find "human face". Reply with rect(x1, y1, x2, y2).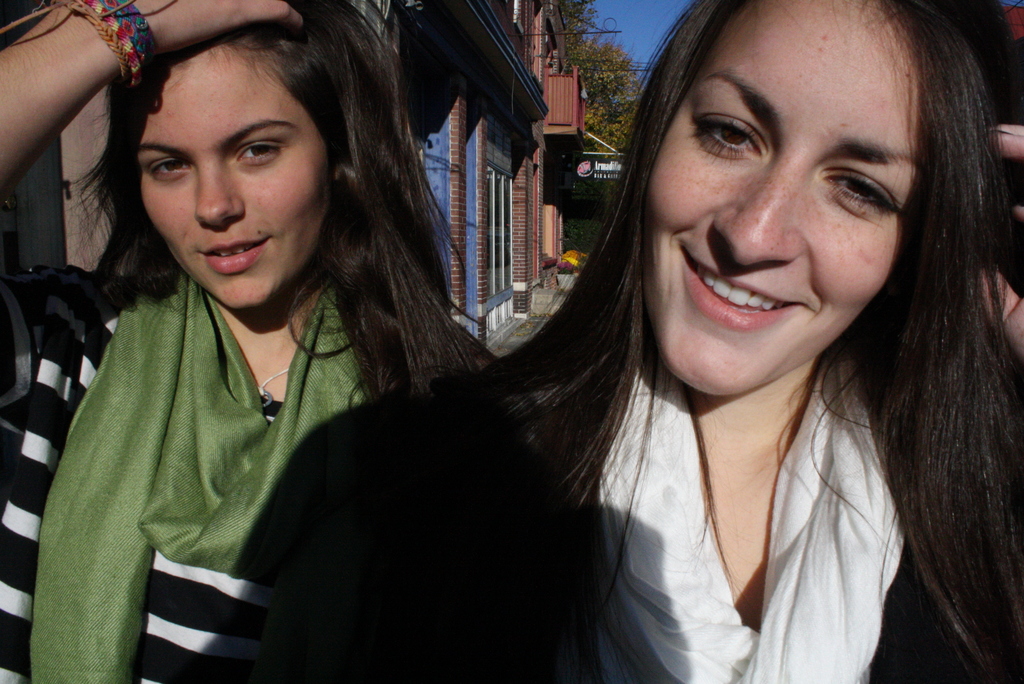
rect(134, 42, 333, 311).
